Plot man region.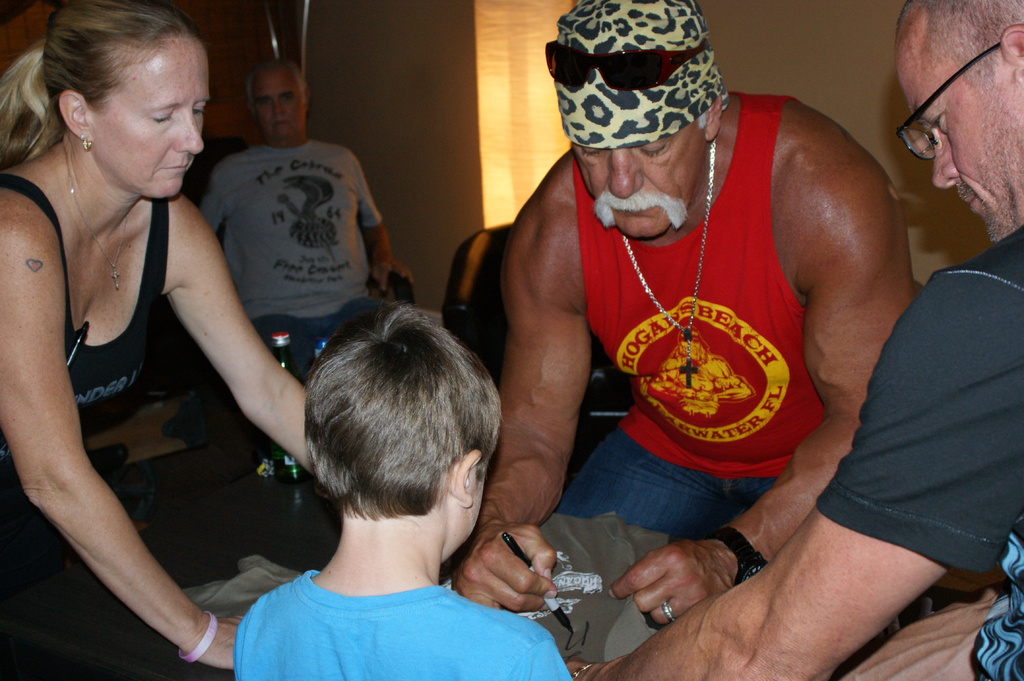
Plotted at bbox=(585, 0, 1023, 680).
